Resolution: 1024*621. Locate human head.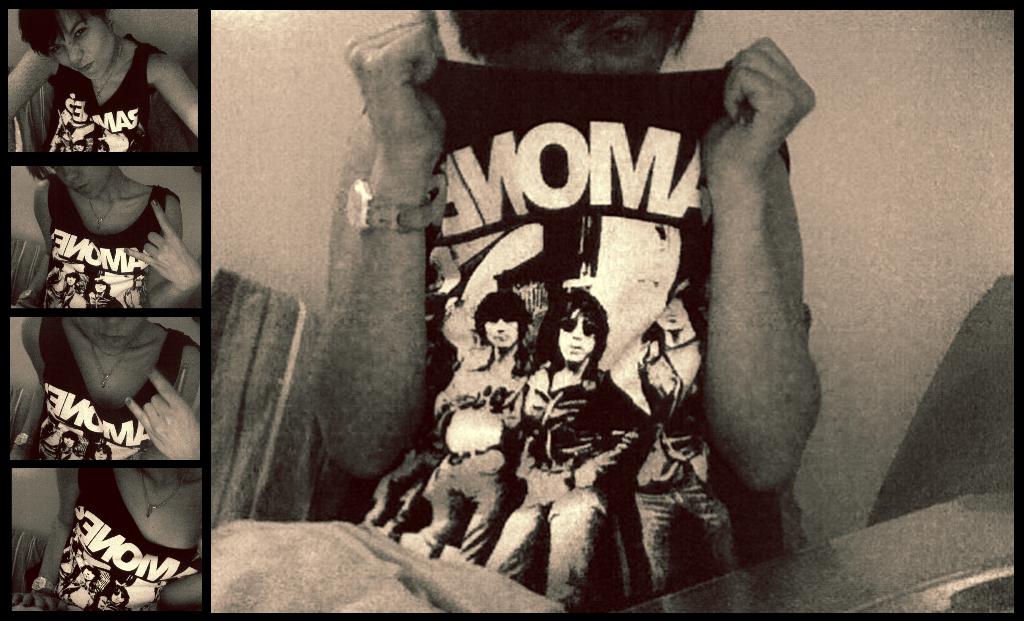
bbox=[93, 444, 111, 463].
